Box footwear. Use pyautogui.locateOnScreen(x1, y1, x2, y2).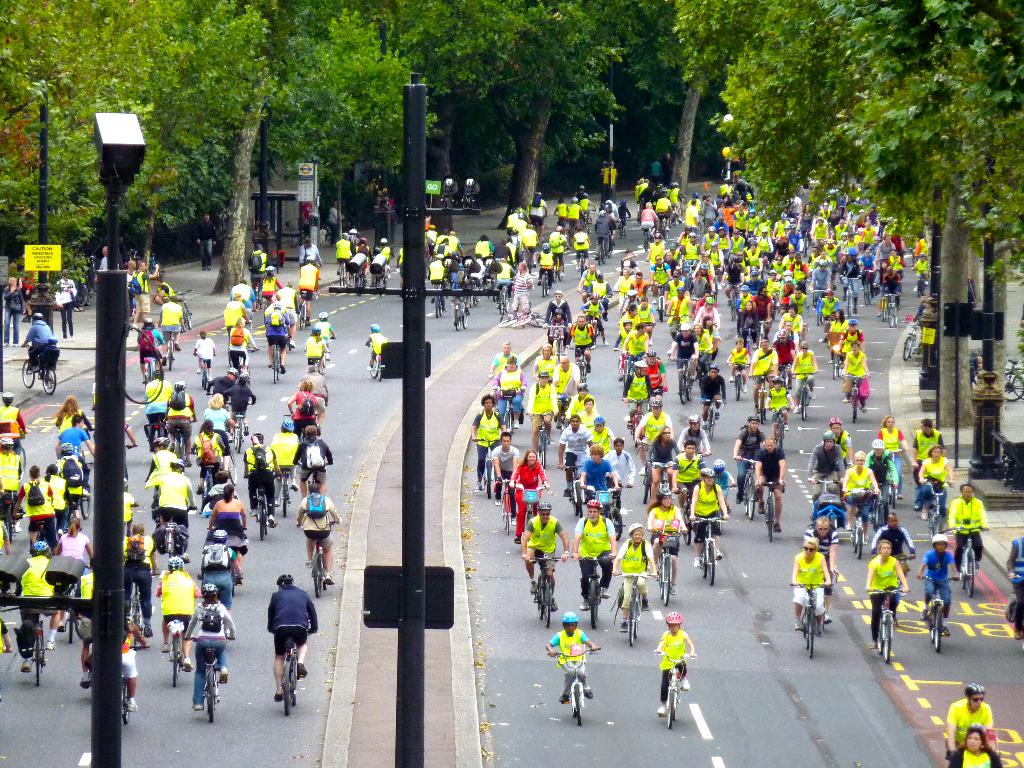
pyautogui.locateOnScreen(196, 366, 202, 372).
